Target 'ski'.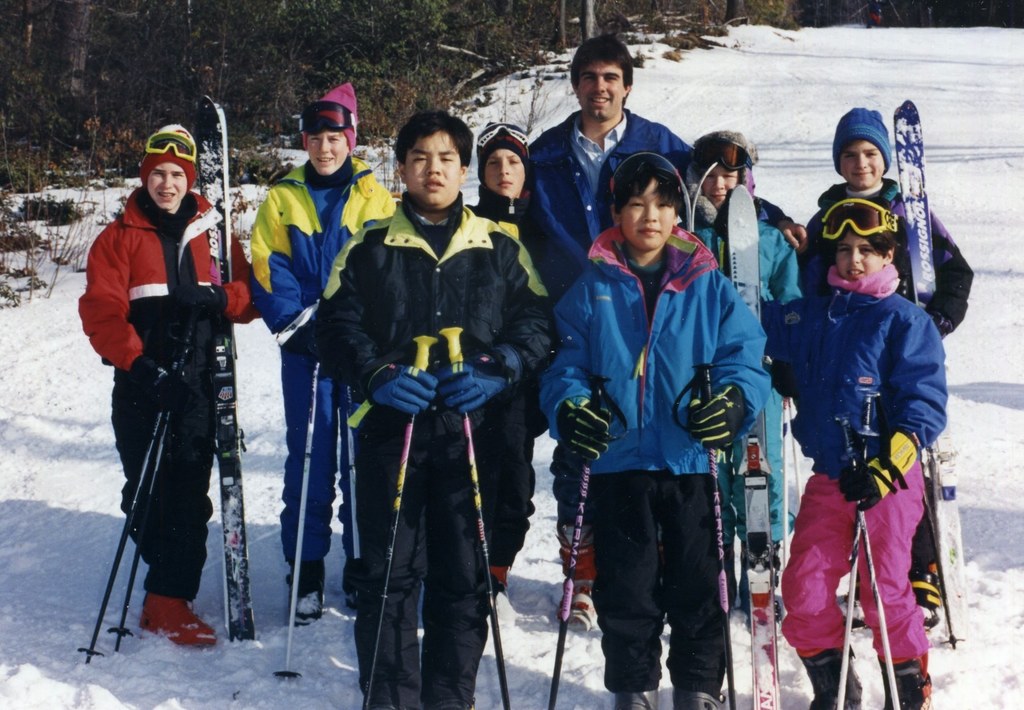
Target region: (208, 86, 249, 646).
